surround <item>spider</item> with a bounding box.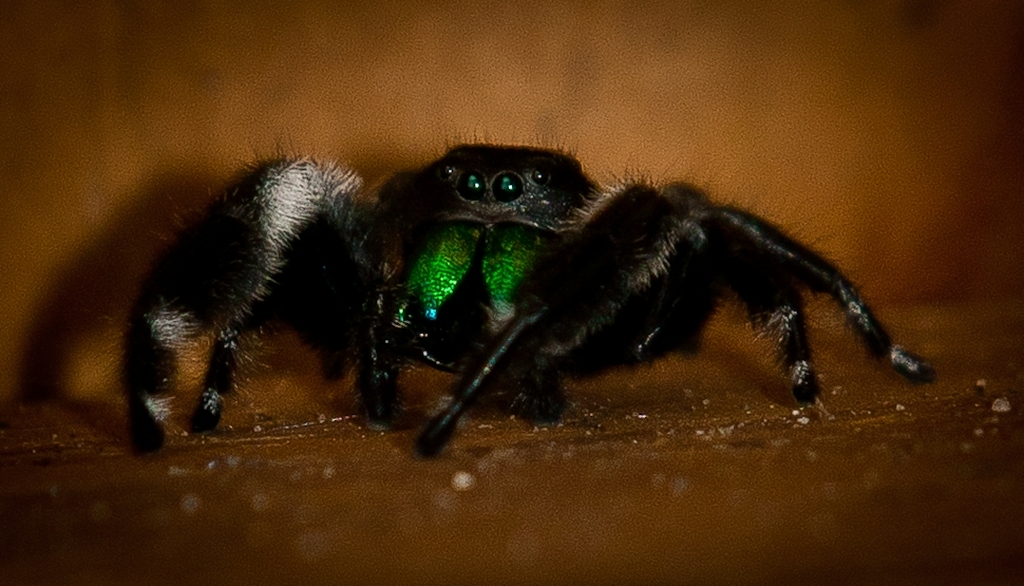
Rect(115, 133, 968, 487).
